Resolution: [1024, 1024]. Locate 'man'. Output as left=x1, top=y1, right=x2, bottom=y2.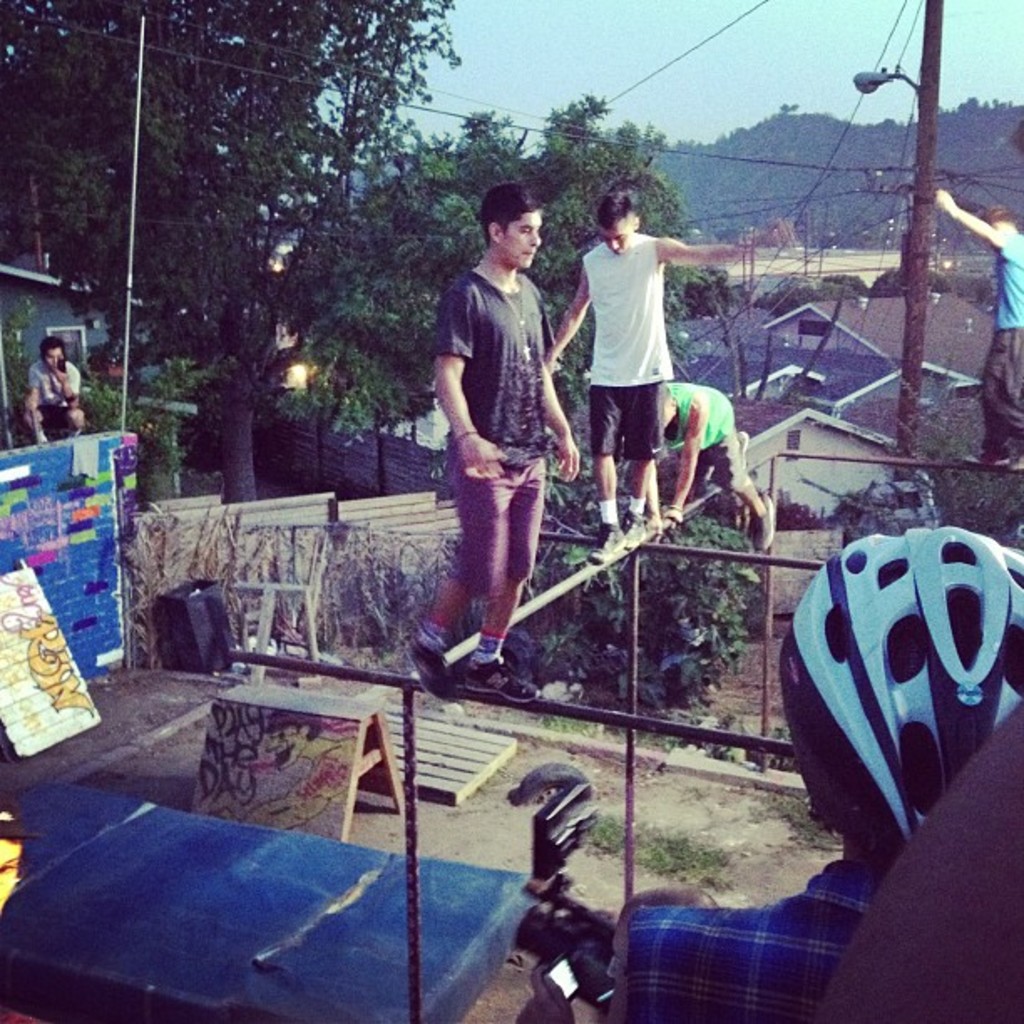
left=937, top=181, right=1022, bottom=474.
